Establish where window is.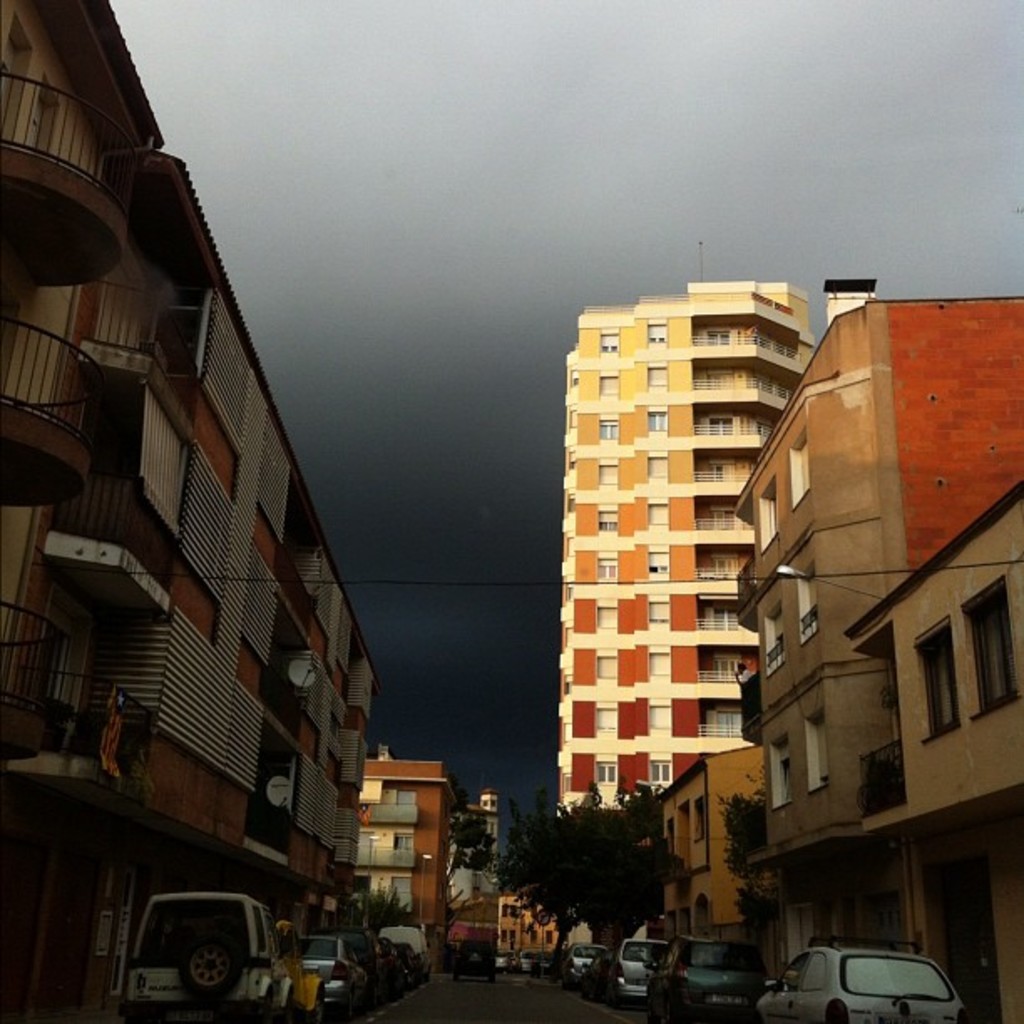
Established at <region>713, 601, 740, 627</region>.
